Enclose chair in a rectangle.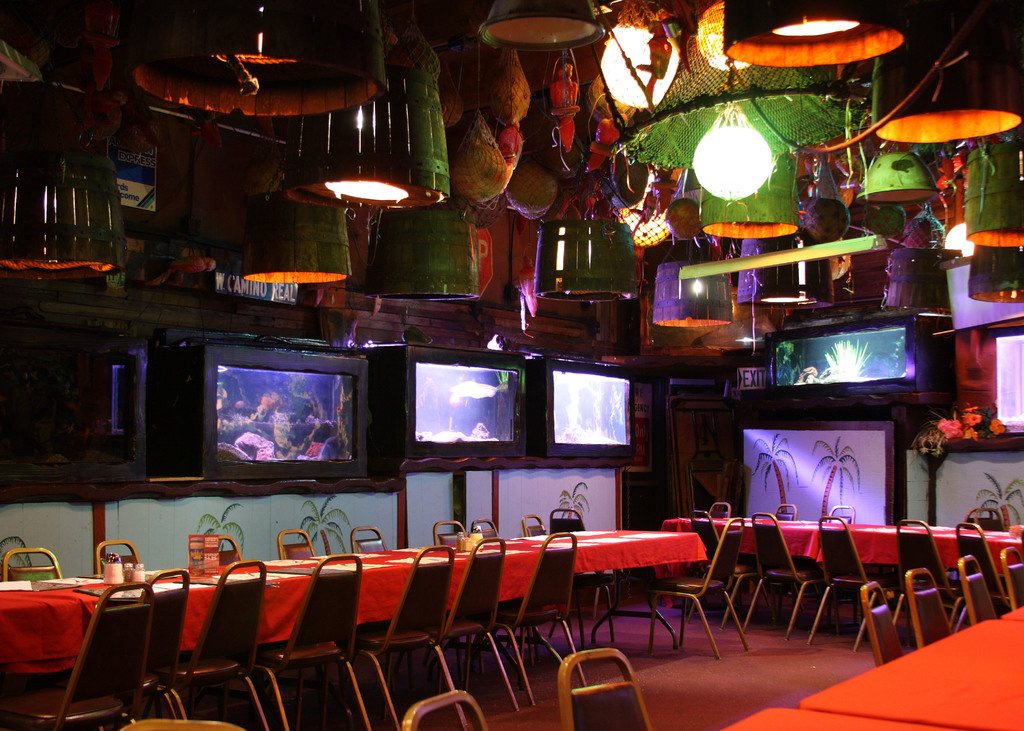
216:527:241:559.
